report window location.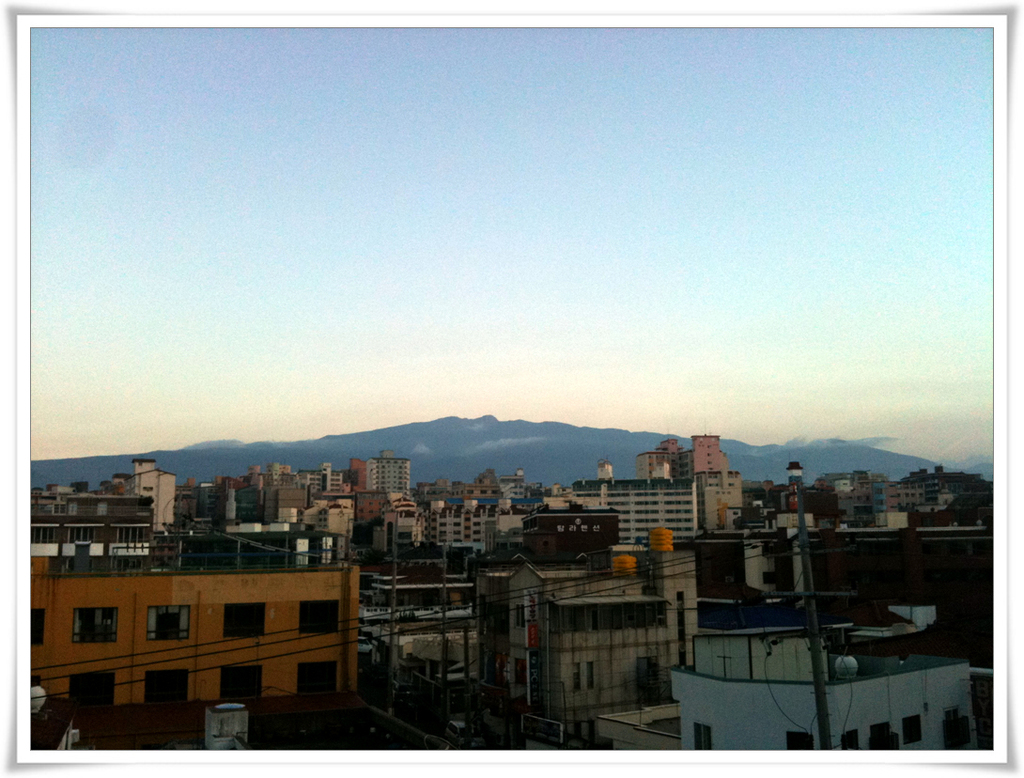
Report: box(301, 602, 346, 633).
